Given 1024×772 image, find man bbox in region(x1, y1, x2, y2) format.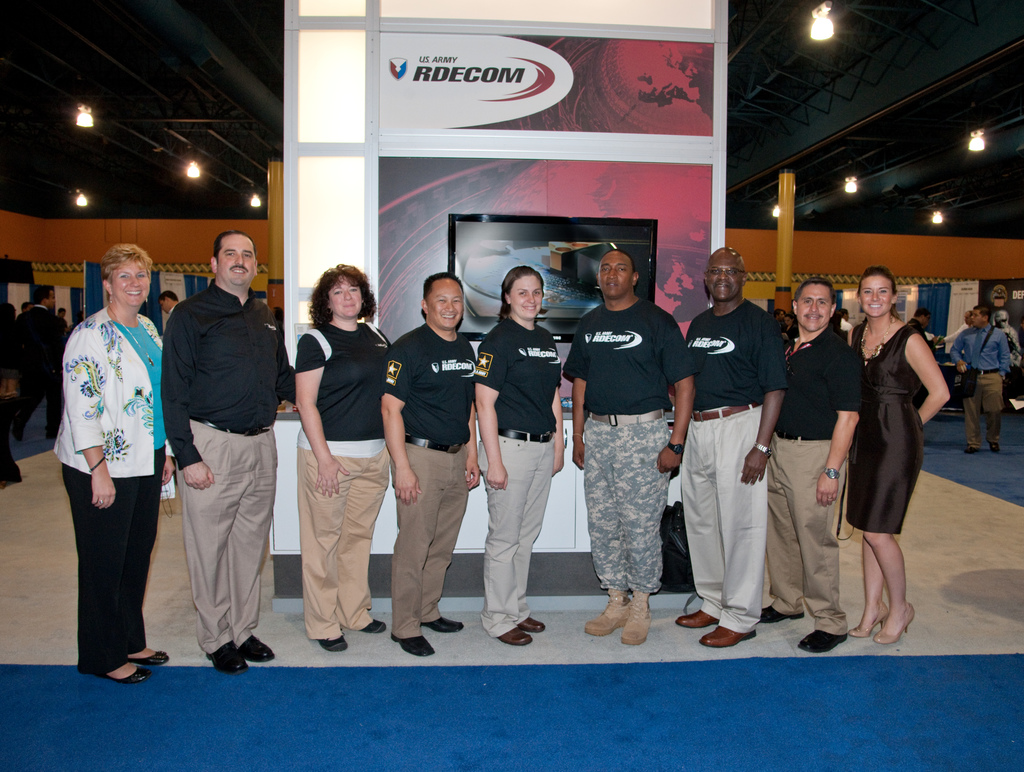
region(762, 278, 865, 654).
